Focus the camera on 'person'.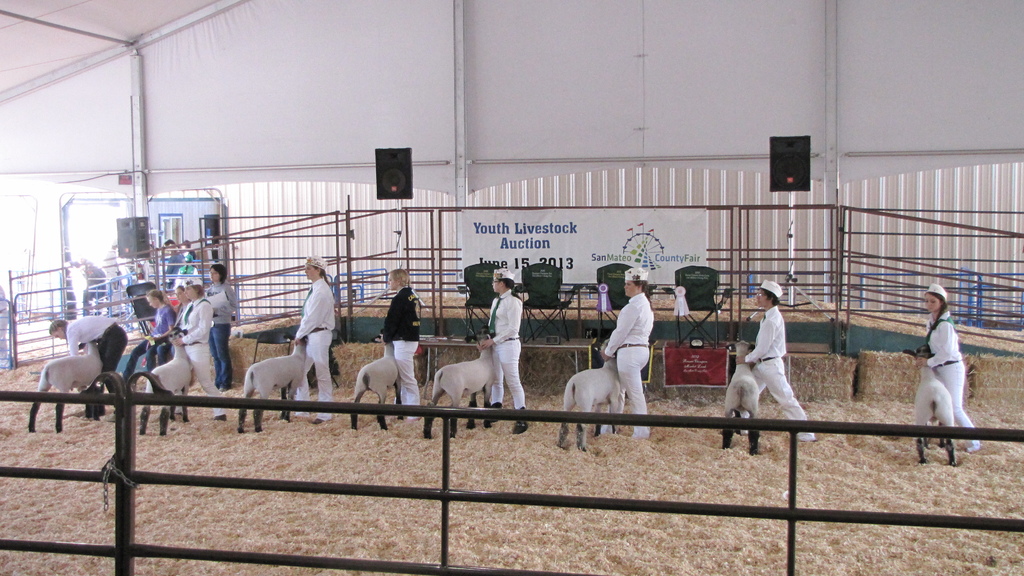
Focus region: region(173, 285, 190, 335).
